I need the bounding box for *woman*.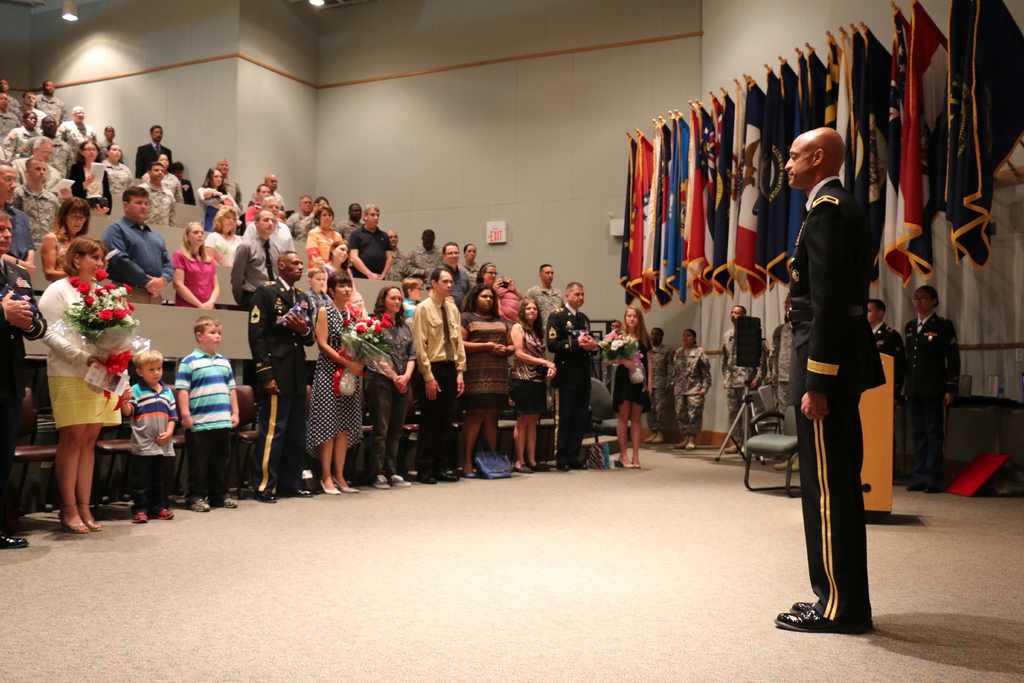
Here it is: 609, 304, 659, 462.
